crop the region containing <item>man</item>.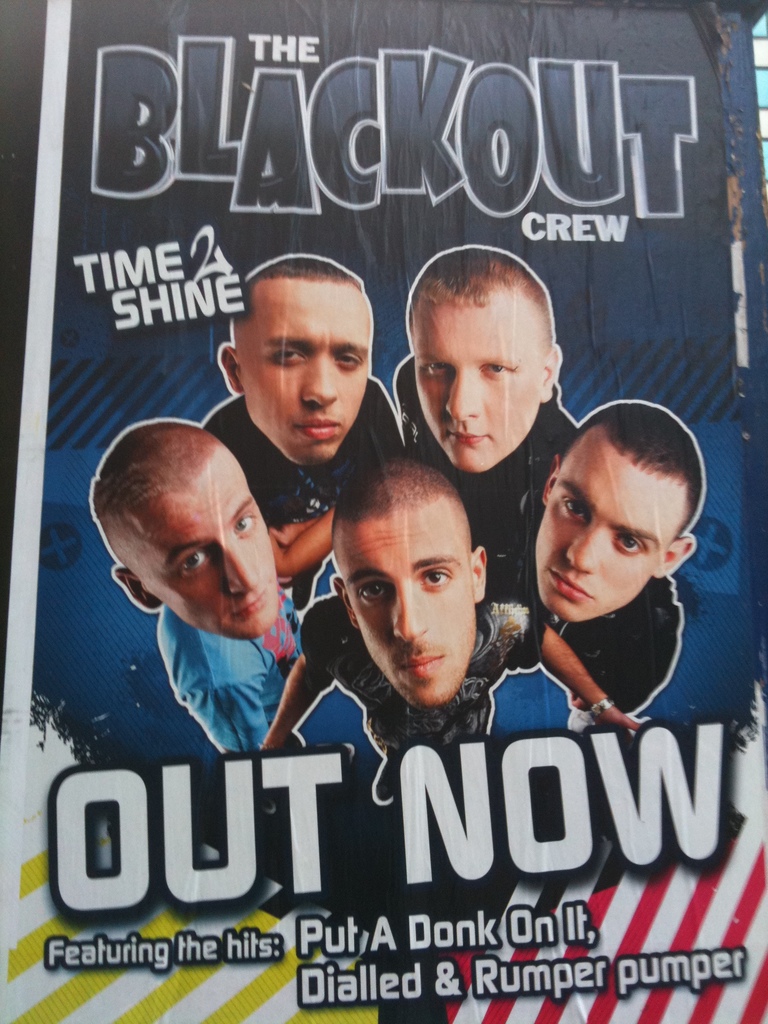
Crop region: Rect(387, 241, 595, 587).
